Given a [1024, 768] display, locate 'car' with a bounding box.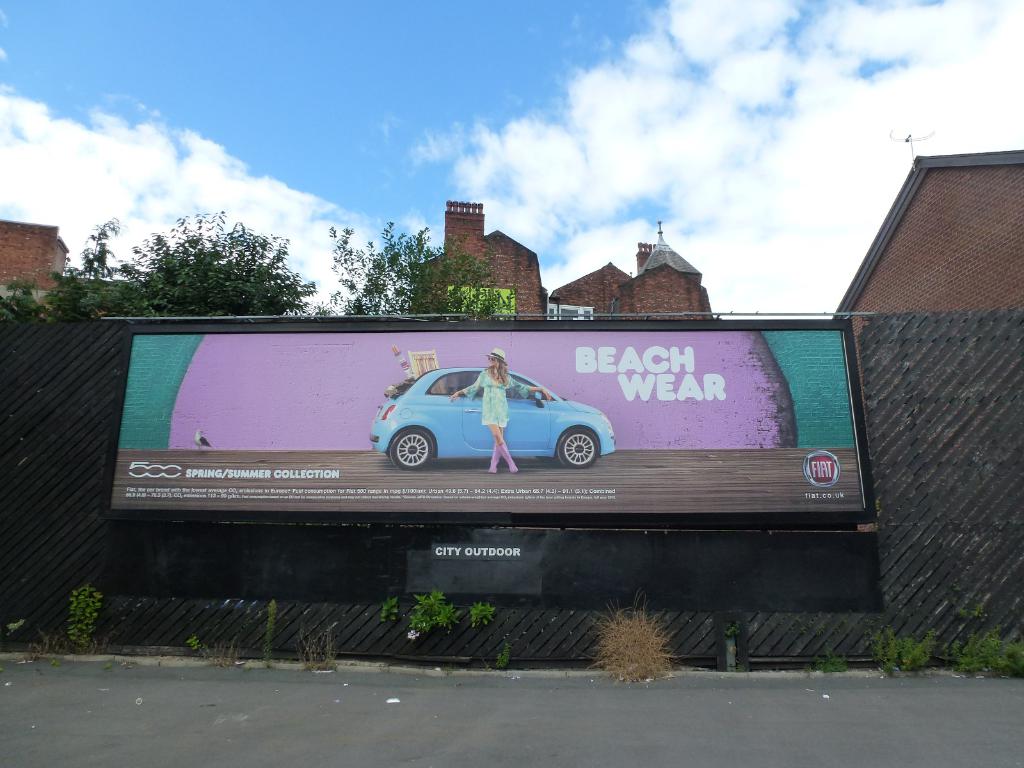
Located: region(369, 371, 621, 470).
